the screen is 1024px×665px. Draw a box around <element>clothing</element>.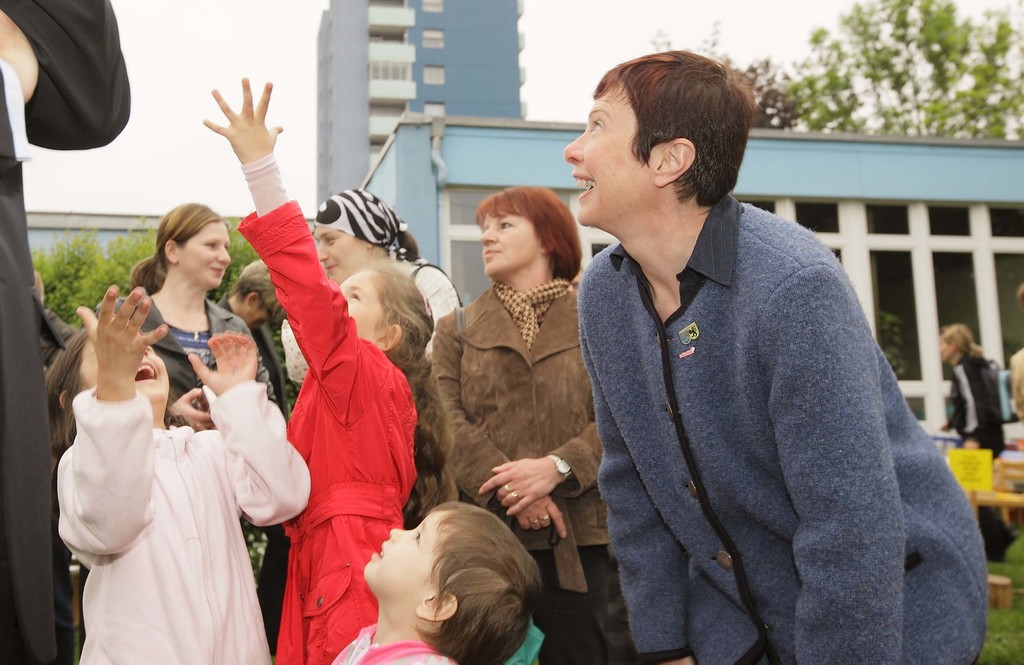
(x1=328, y1=625, x2=454, y2=664).
